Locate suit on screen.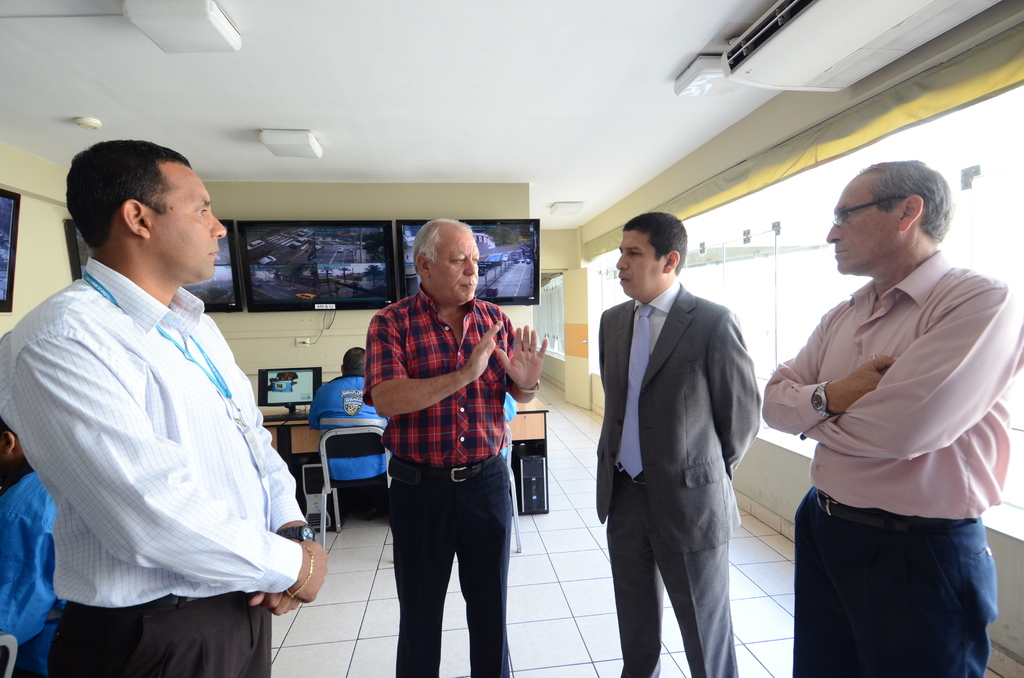
On screen at box=[586, 199, 765, 671].
